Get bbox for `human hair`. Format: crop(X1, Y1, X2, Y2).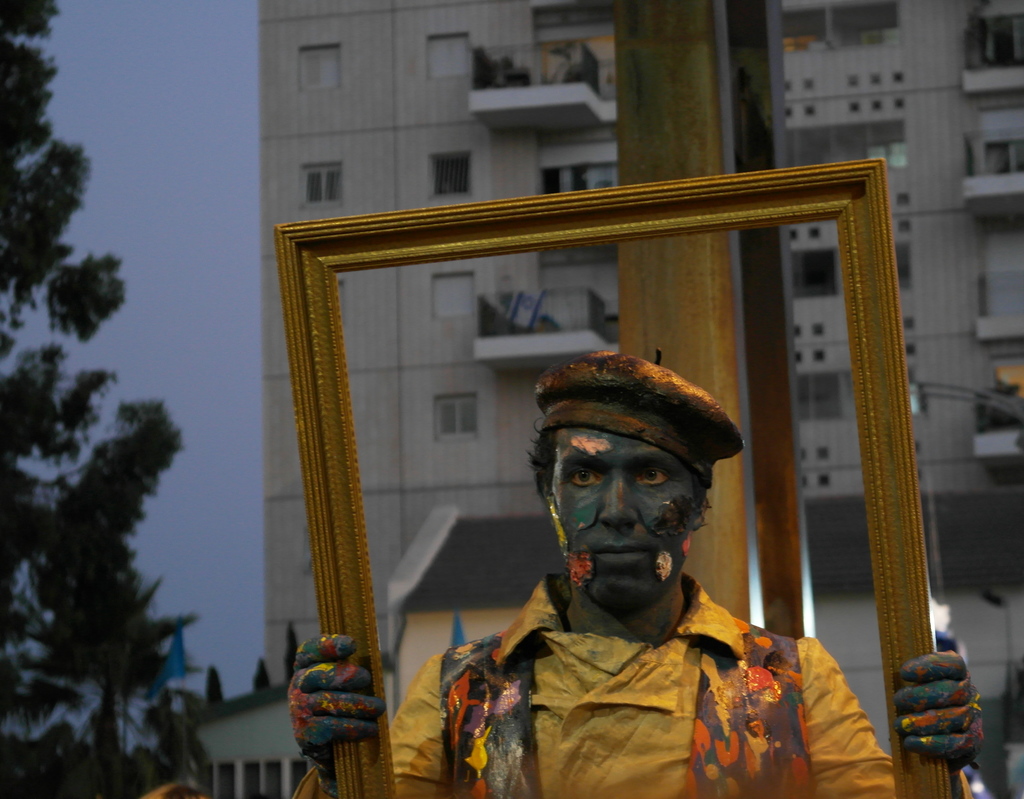
crop(525, 416, 713, 488).
